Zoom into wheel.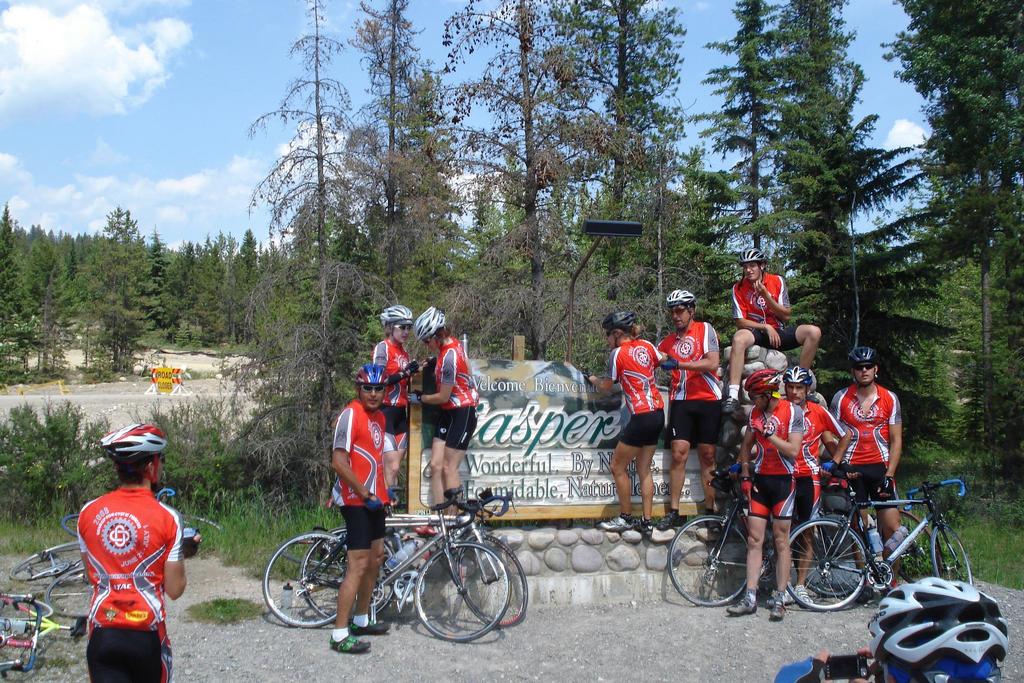
Zoom target: (x1=930, y1=522, x2=972, y2=587).
